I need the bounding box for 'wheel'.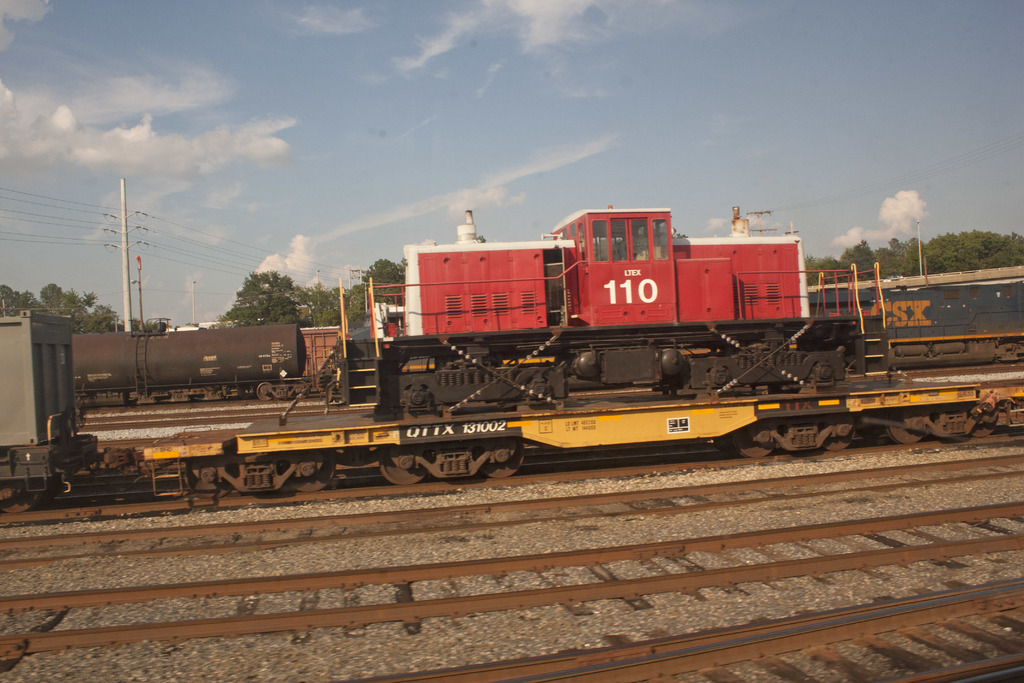
Here it is: rect(824, 413, 868, 450).
